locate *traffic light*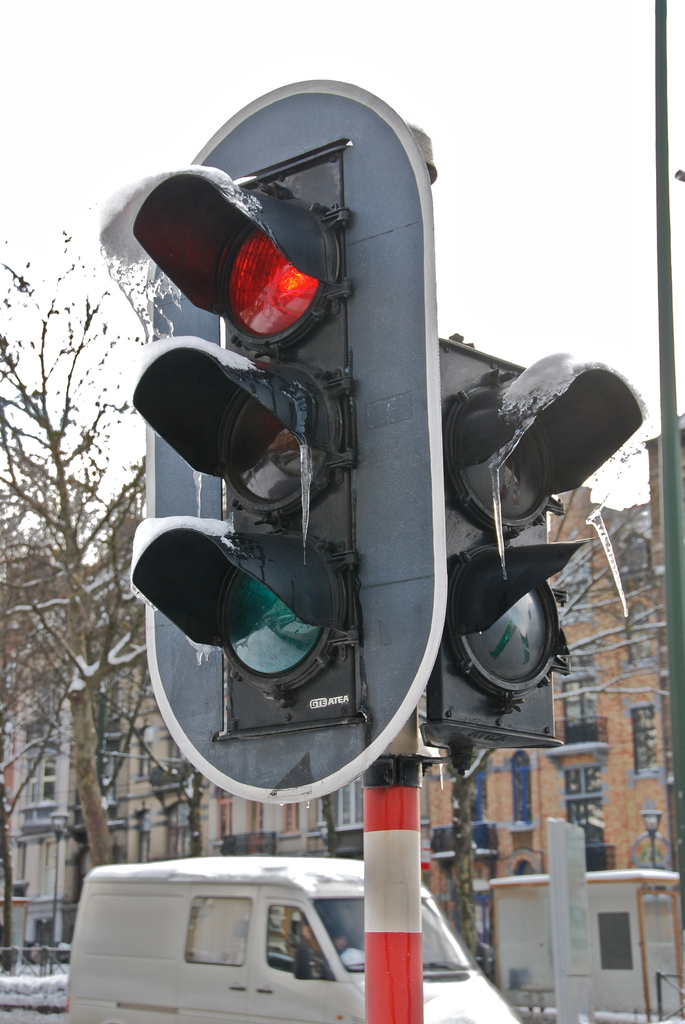
left=131, top=77, right=446, bottom=805
